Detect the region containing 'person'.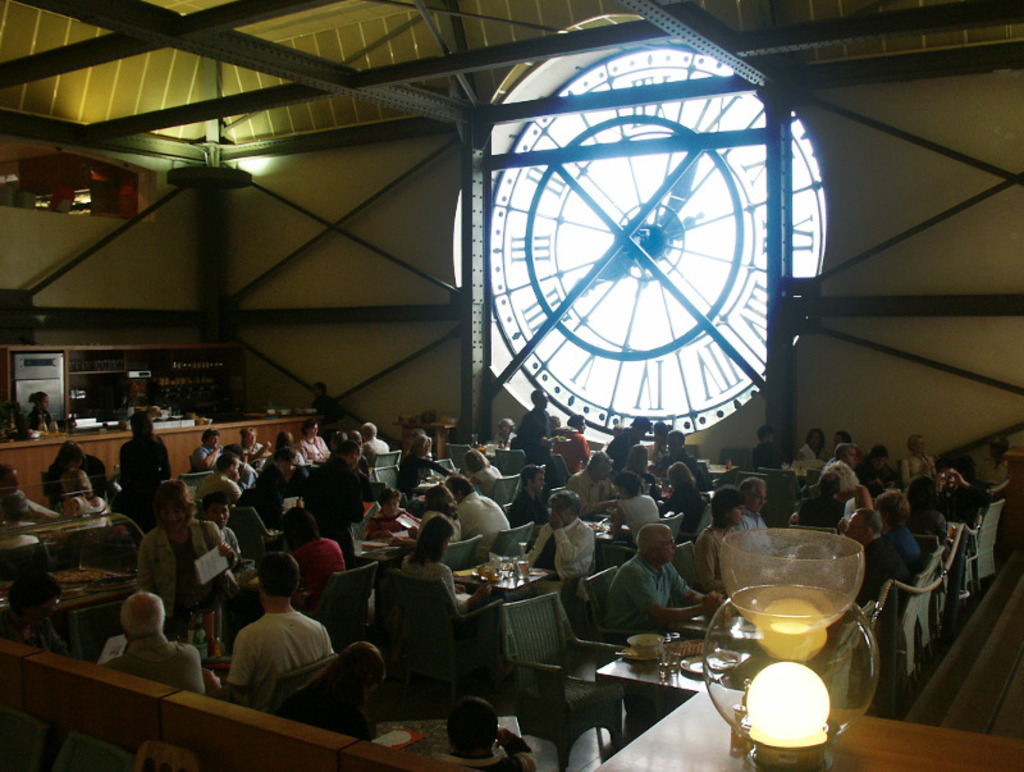
{"left": 361, "top": 417, "right": 387, "bottom": 457}.
